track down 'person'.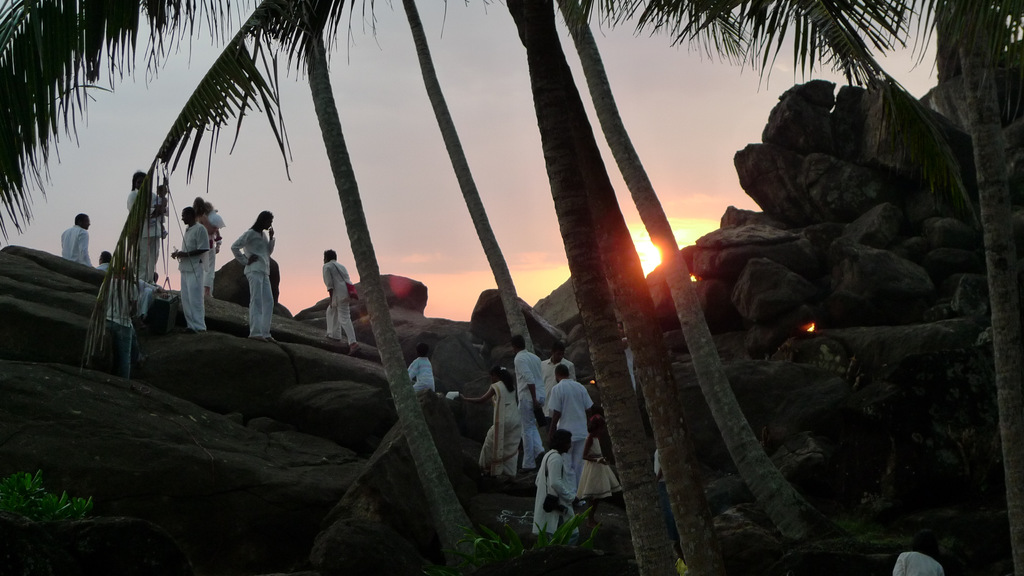
Tracked to Rect(579, 417, 621, 504).
